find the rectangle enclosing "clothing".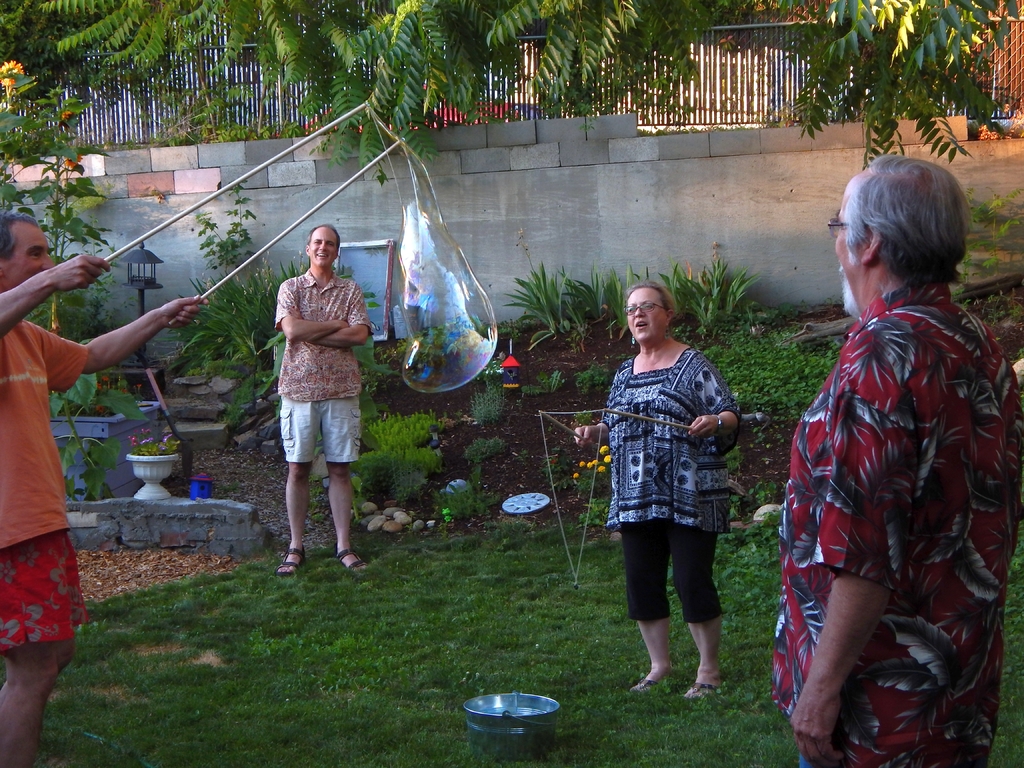
(x1=602, y1=346, x2=744, y2=625).
